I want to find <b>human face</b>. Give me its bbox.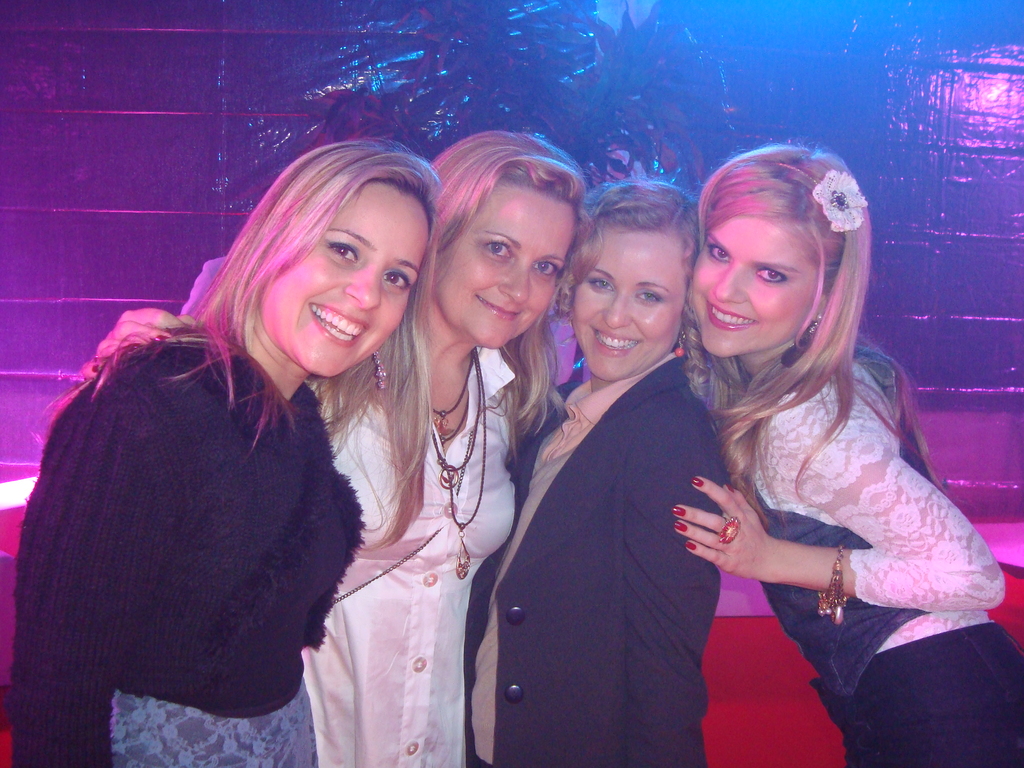
left=687, top=220, right=836, bottom=357.
